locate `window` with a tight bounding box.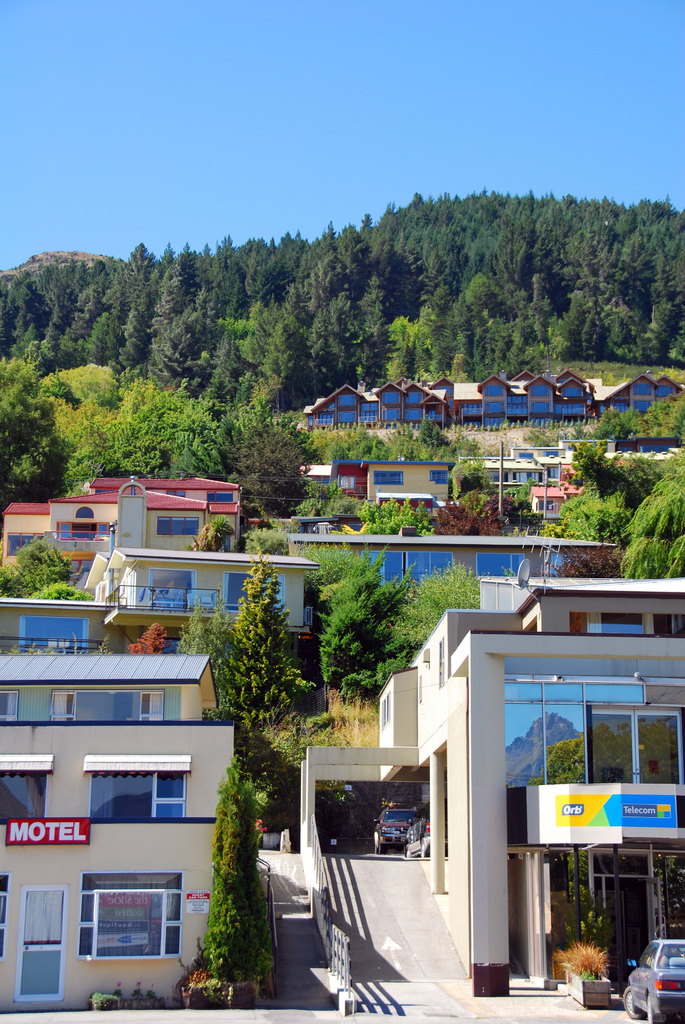
select_region(14, 615, 88, 655).
